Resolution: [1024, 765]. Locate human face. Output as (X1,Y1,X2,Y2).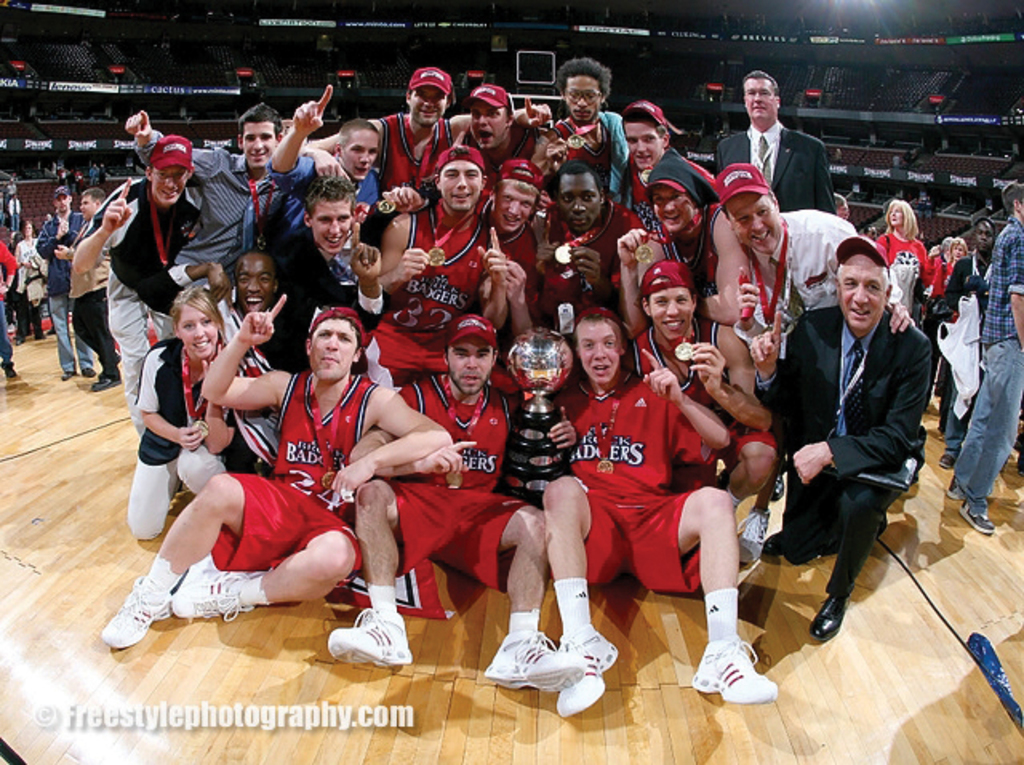
(442,160,482,211).
